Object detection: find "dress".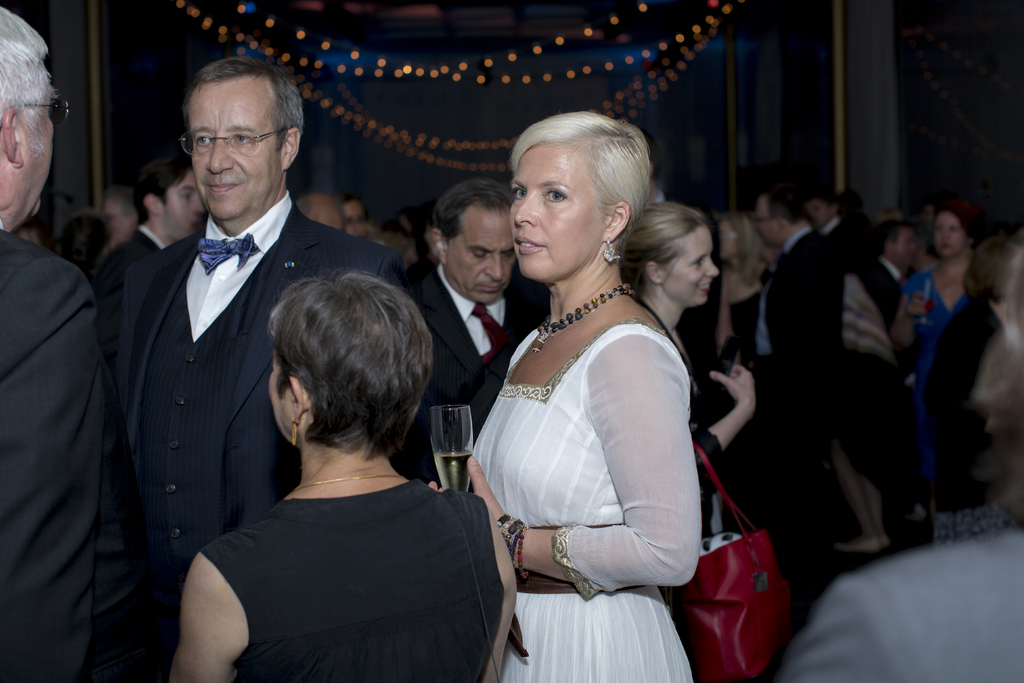
bbox=(472, 317, 707, 682).
